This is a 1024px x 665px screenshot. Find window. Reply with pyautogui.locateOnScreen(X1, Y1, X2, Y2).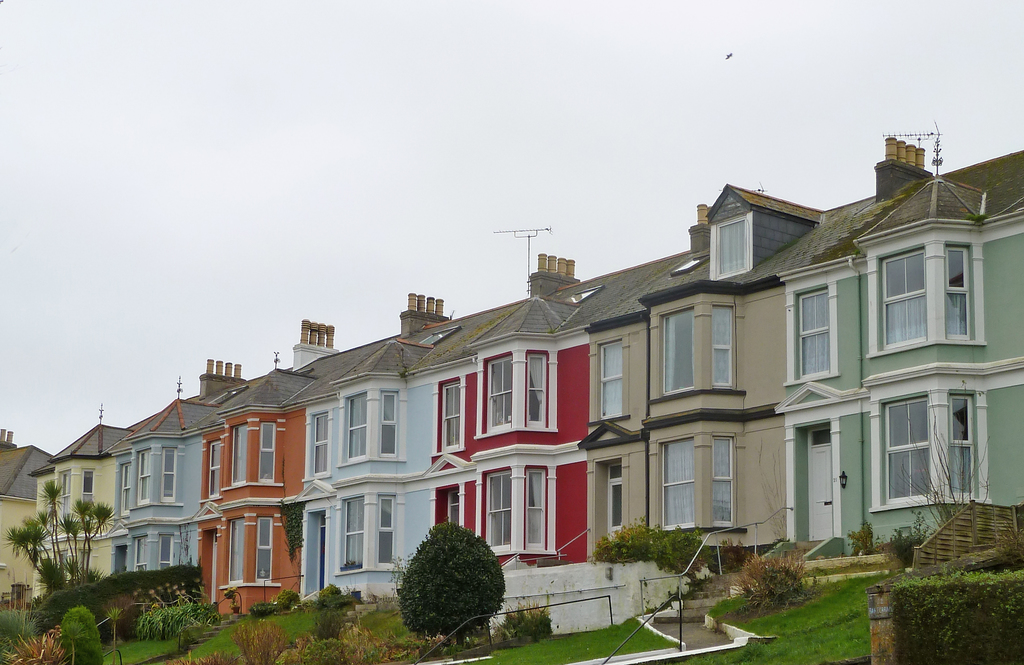
pyautogui.locateOnScreen(525, 464, 550, 553).
